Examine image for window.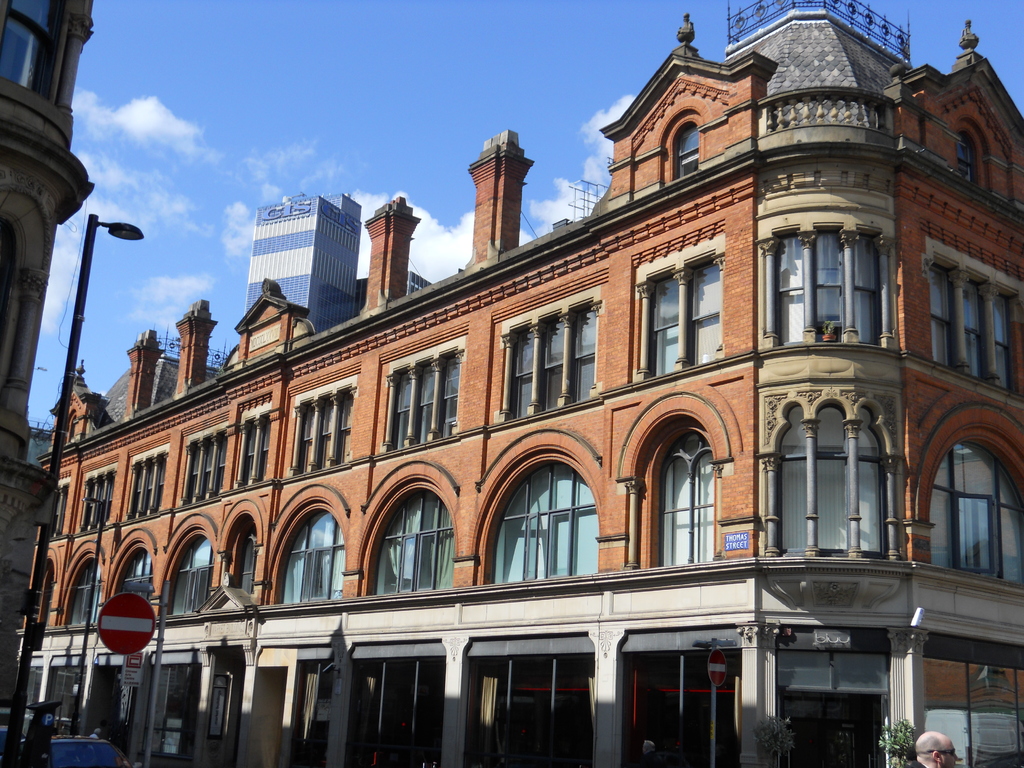
Examination result: 65,559,96,626.
